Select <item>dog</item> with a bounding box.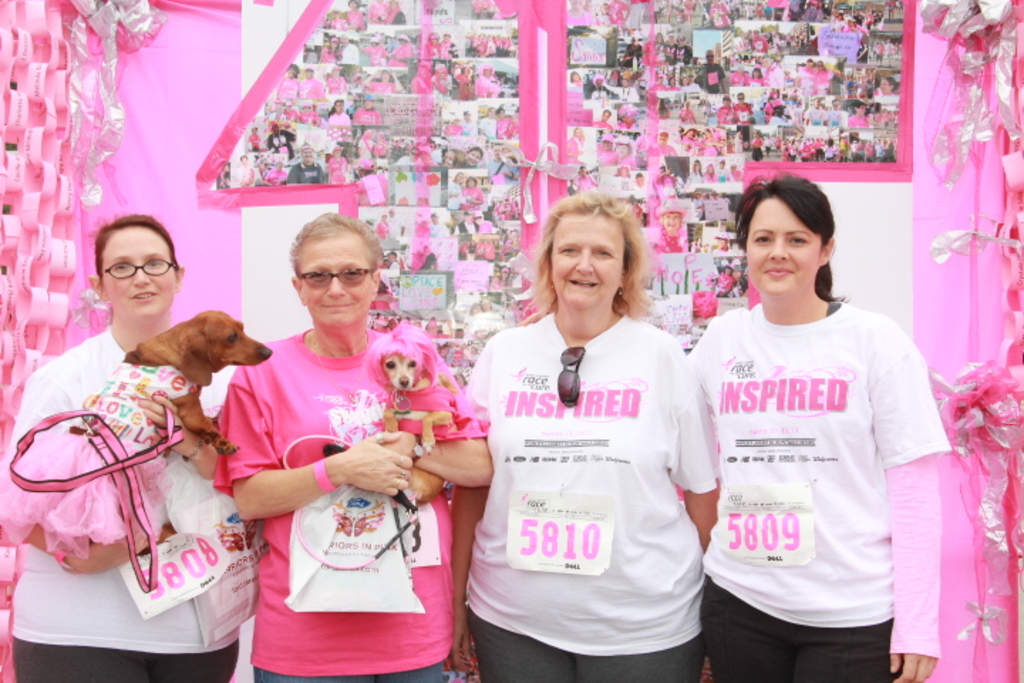
pyautogui.locateOnScreen(0, 302, 273, 573).
